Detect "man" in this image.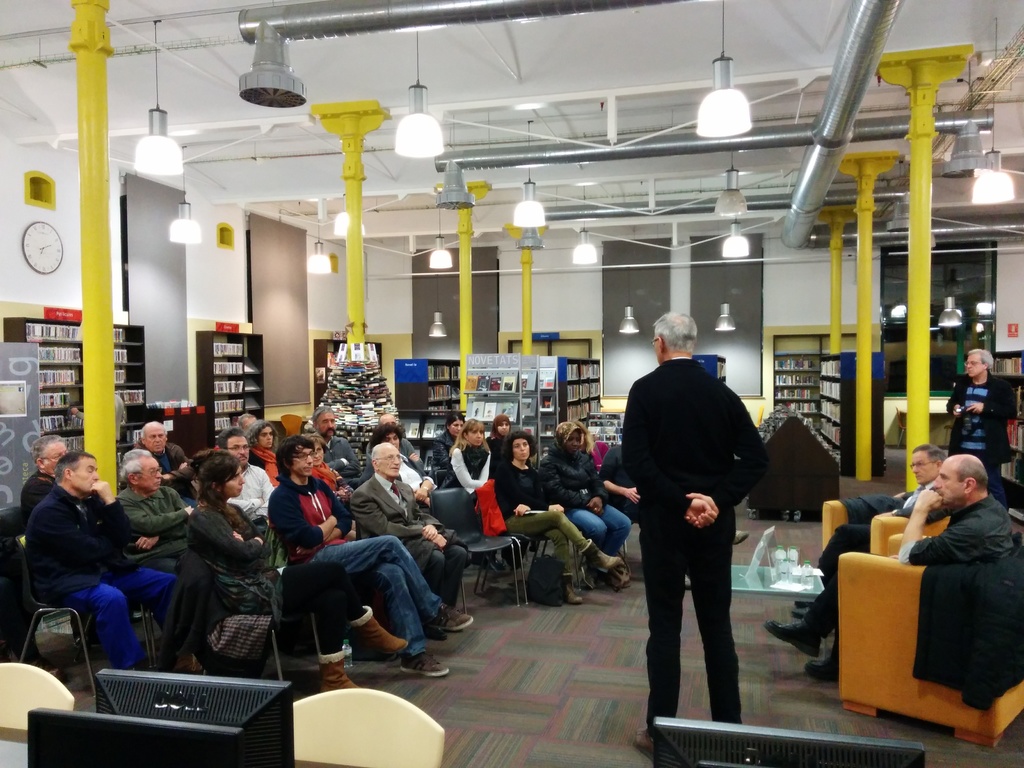
Detection: <box>352,445,466,602</box>.
